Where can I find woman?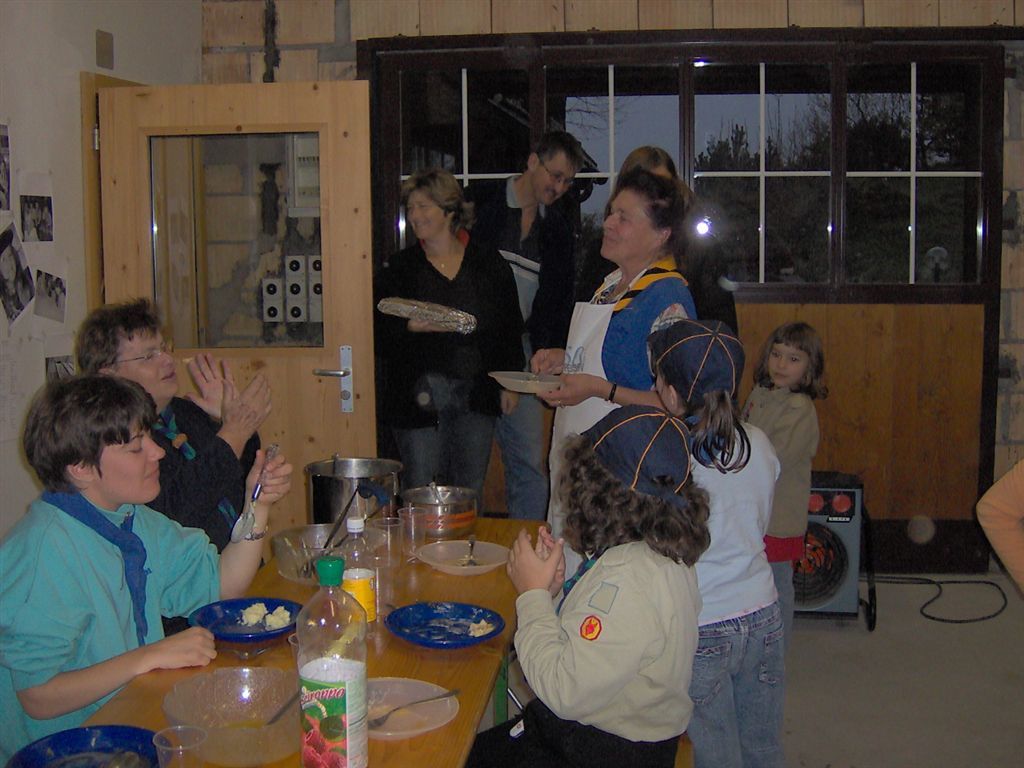
You can find it at pyautogui.locateOnScreen(0, 372, 295, 767).
